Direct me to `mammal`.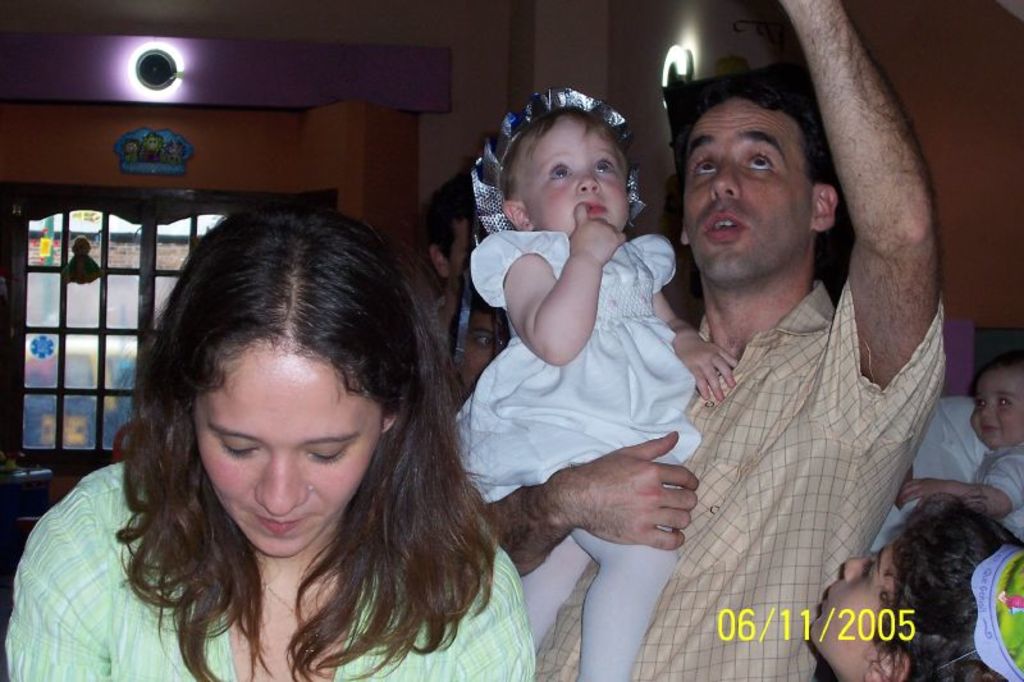
Direction: x1=451, y1=294, x2=511, y2=403.
